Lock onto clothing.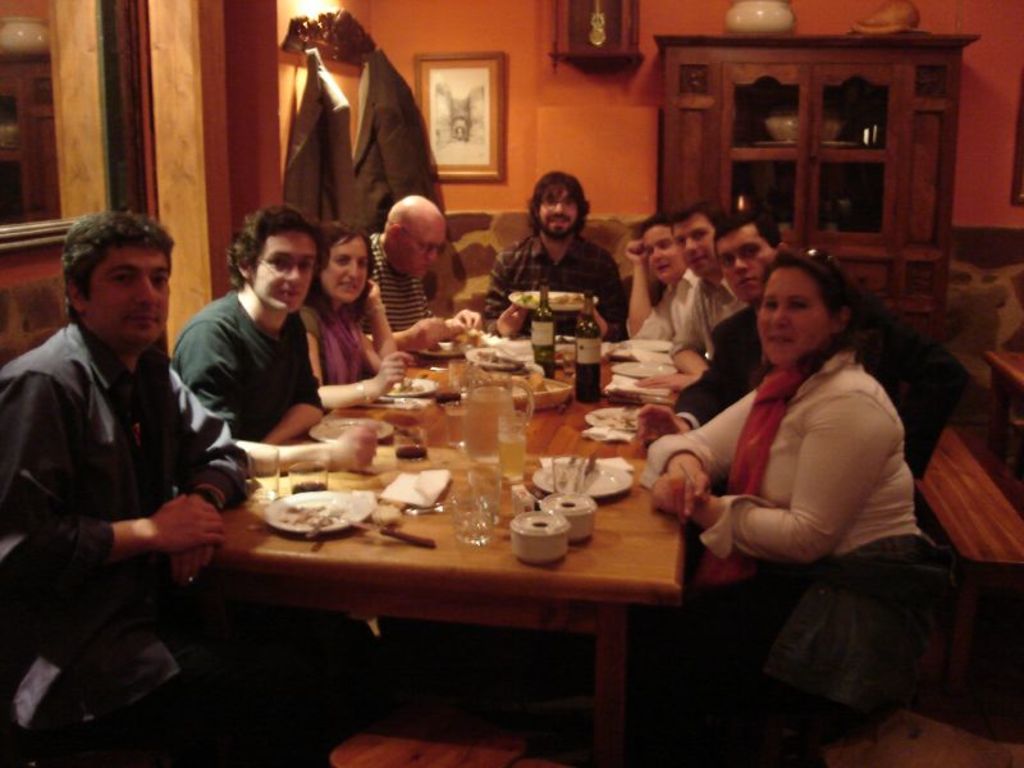
Locked: [166,287,319,488].
